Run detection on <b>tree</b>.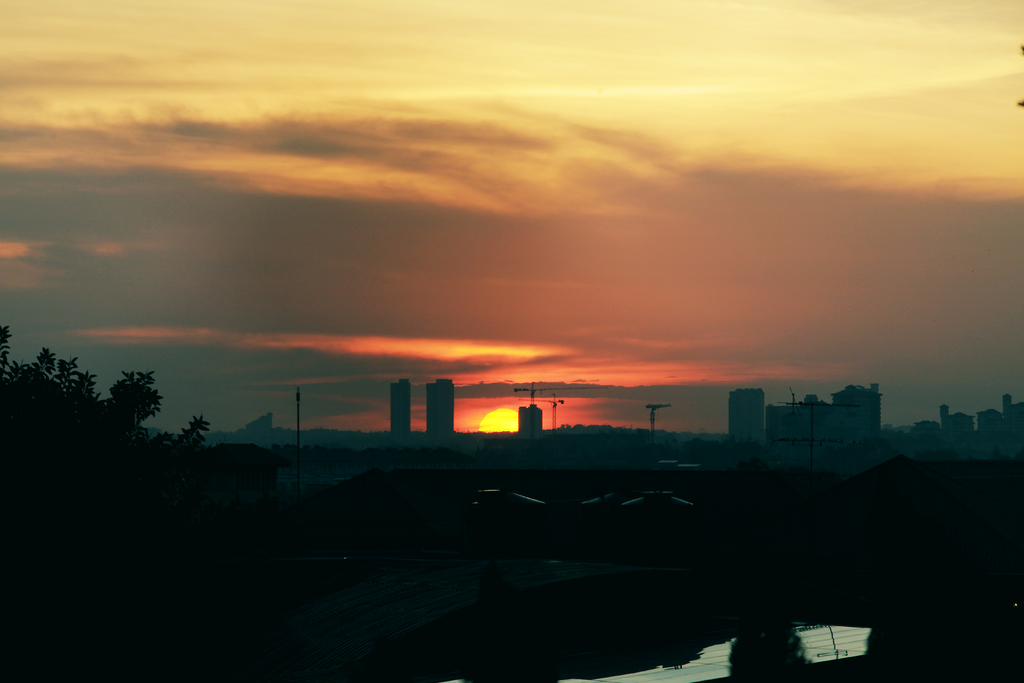
Result: [0,327,241,585].
